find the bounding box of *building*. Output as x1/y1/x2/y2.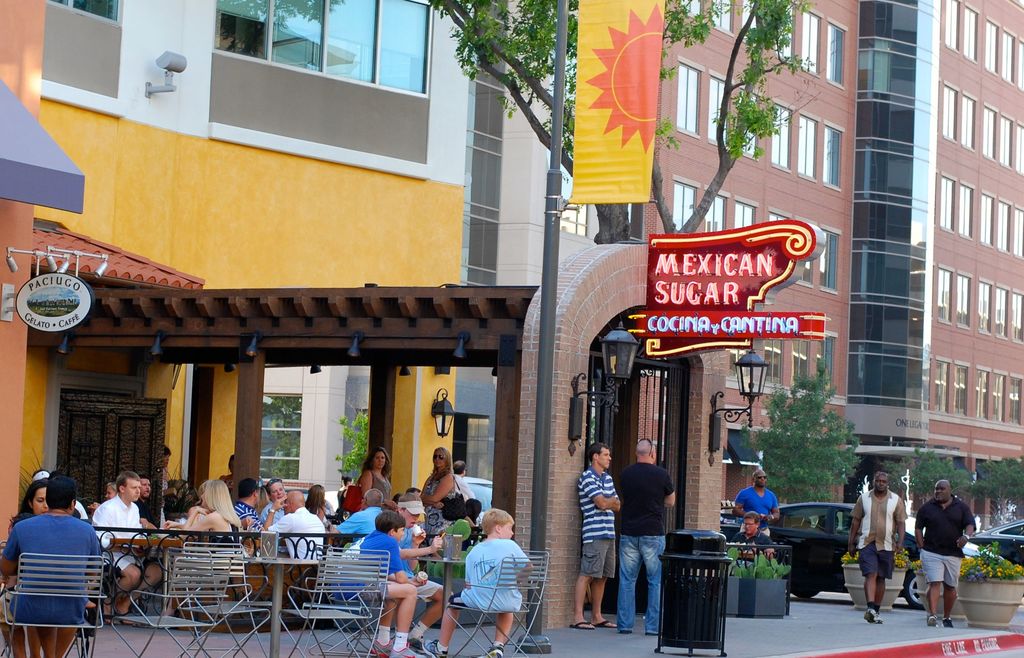
639/0/1023/529.
